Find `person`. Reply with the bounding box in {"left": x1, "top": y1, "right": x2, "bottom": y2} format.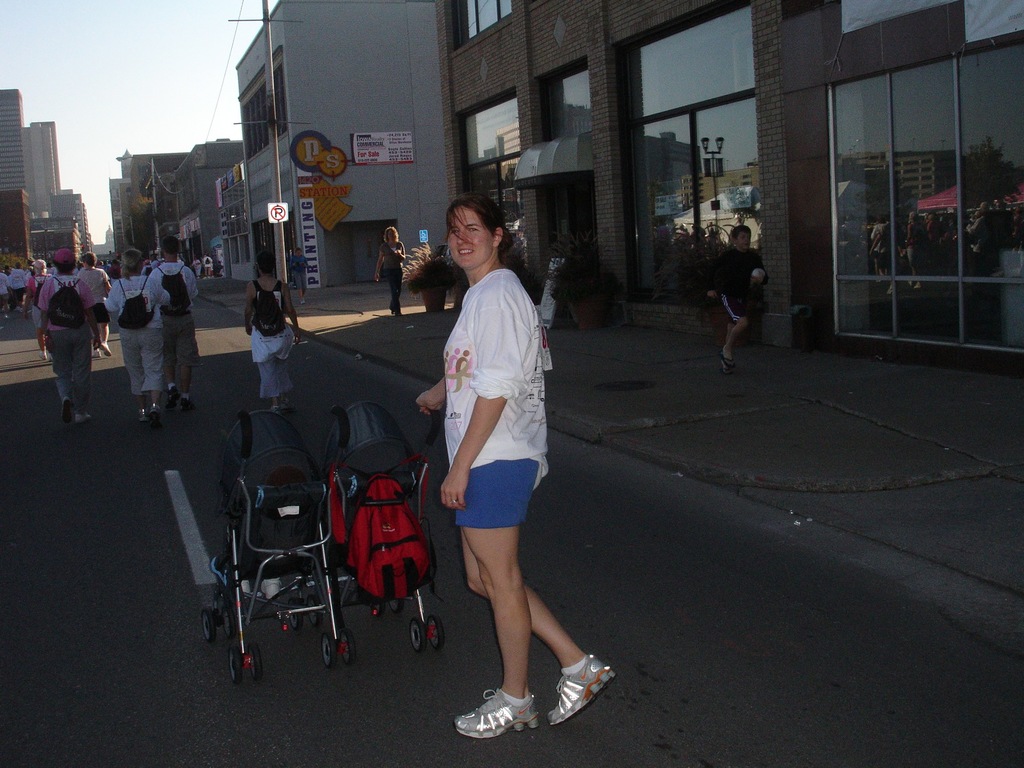
{"left": 250, "top": 257, "right": 293, "bottom": 409}.
